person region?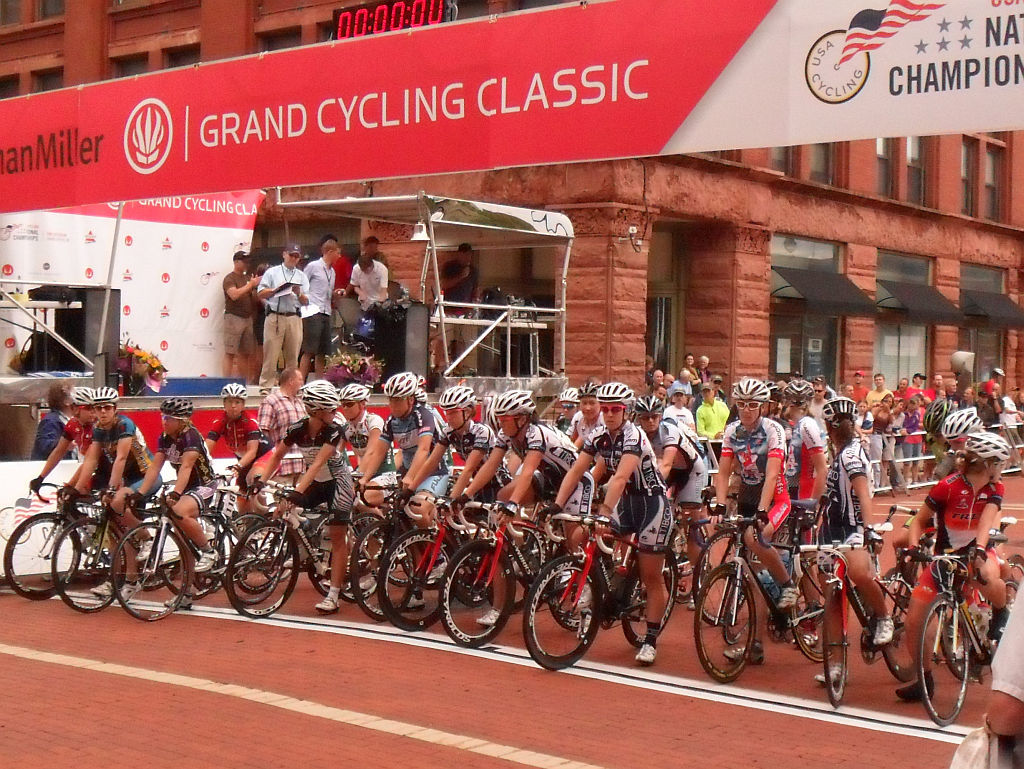
Rect(254, 243, 314, 394)
